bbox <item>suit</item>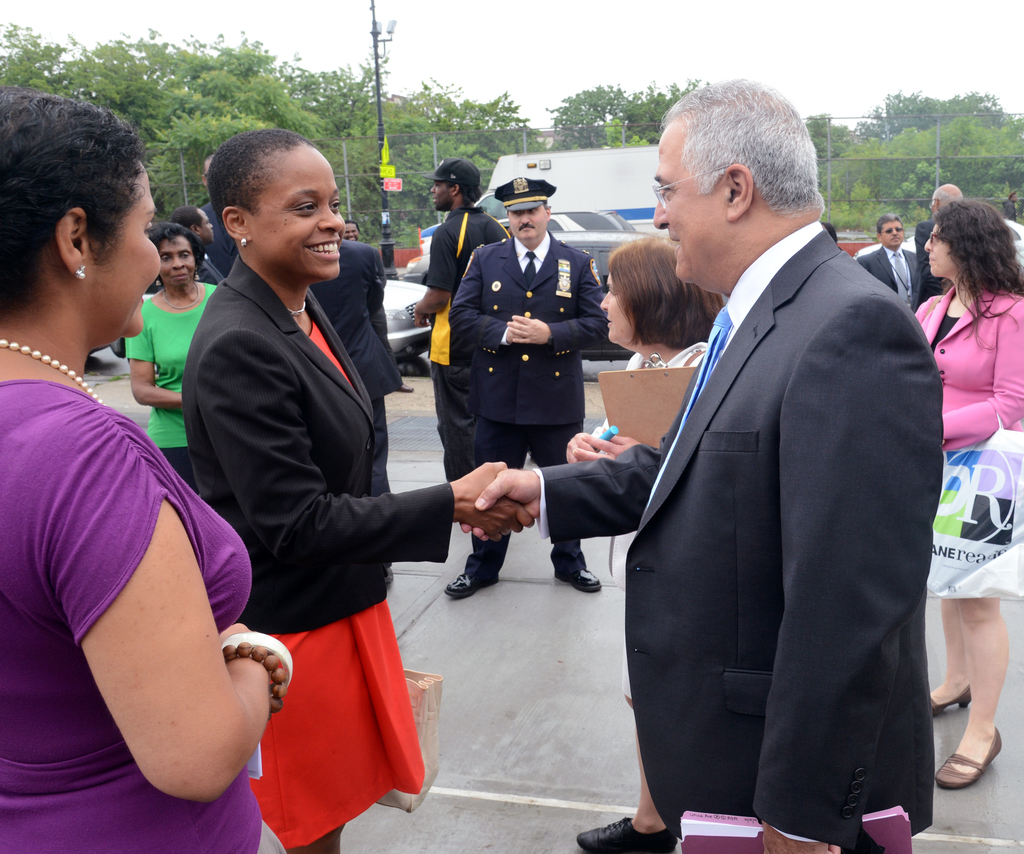
{"left": 314, "top": 244, "right": 407, "bottom": 492}
